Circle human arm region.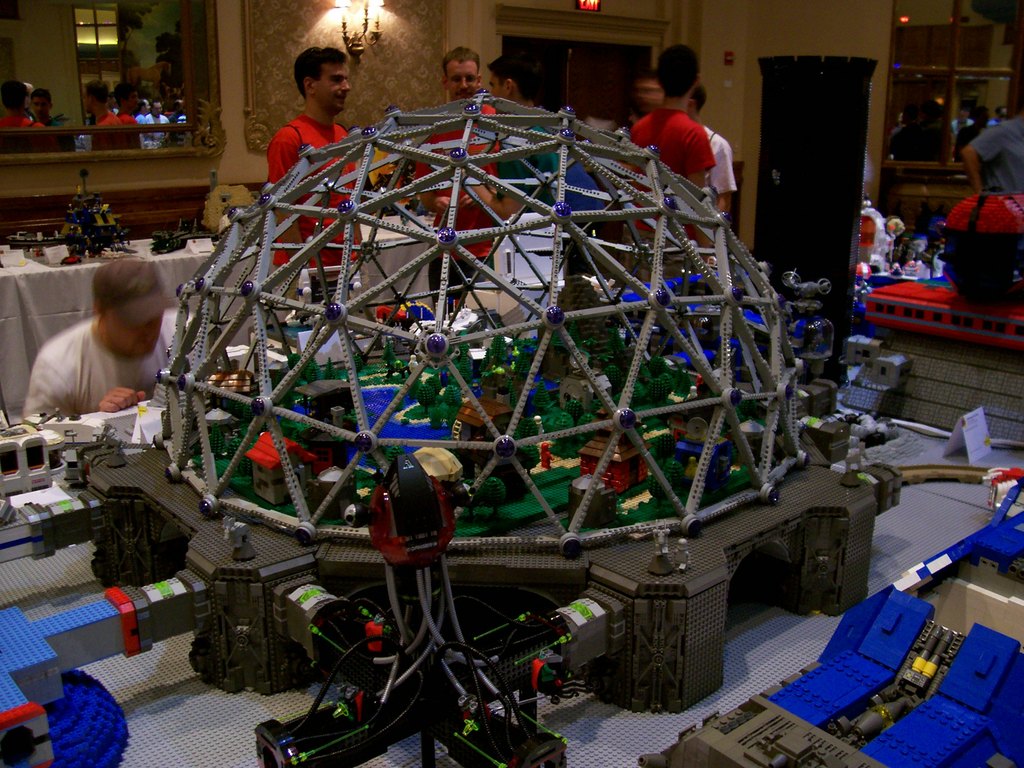
Region: 707/135/730/212.
